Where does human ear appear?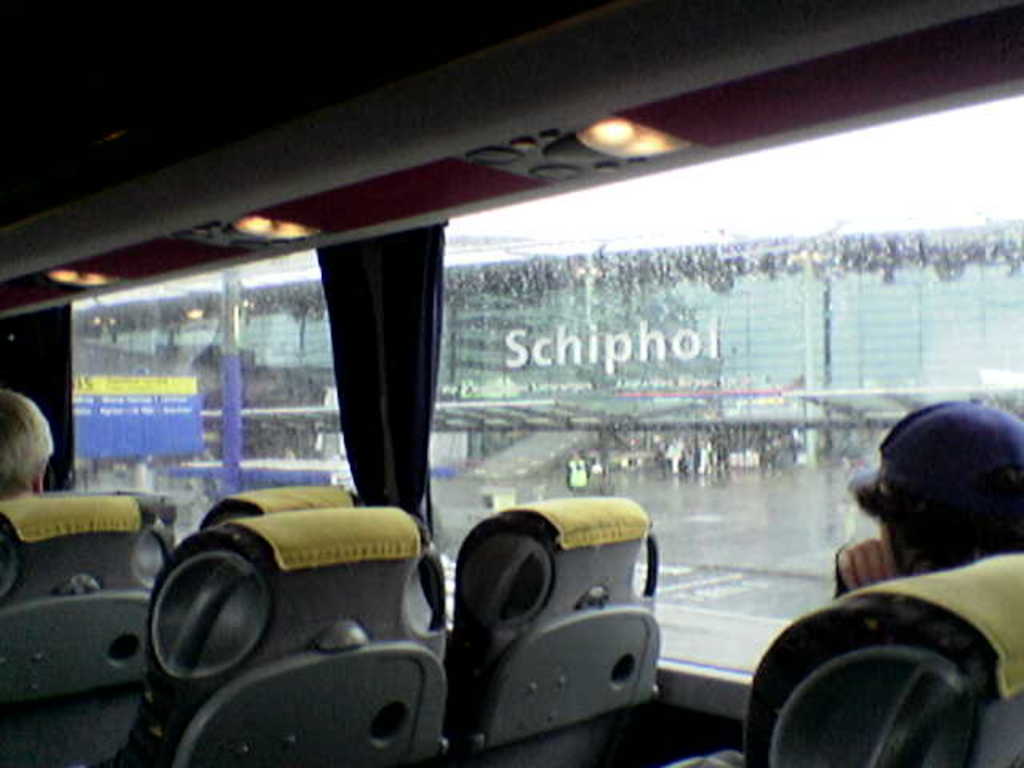
Appears at {"x1": 34, "y1": 474, "x2": 43, "y2": 491}.
